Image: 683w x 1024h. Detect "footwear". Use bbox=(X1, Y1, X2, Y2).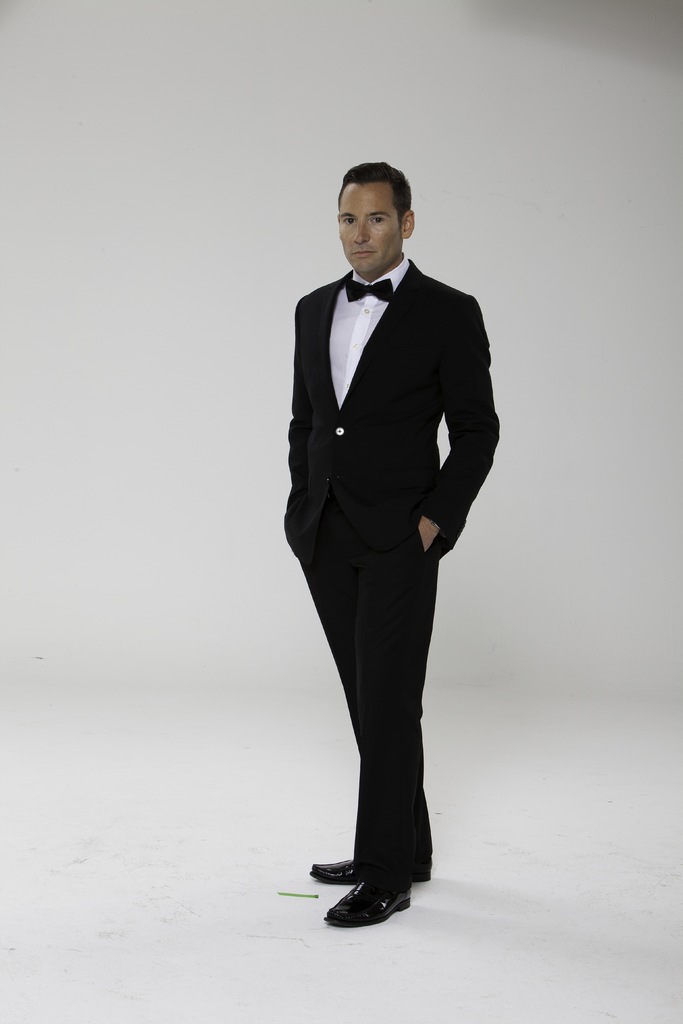
bbox=(309, 863, 434, 882).
